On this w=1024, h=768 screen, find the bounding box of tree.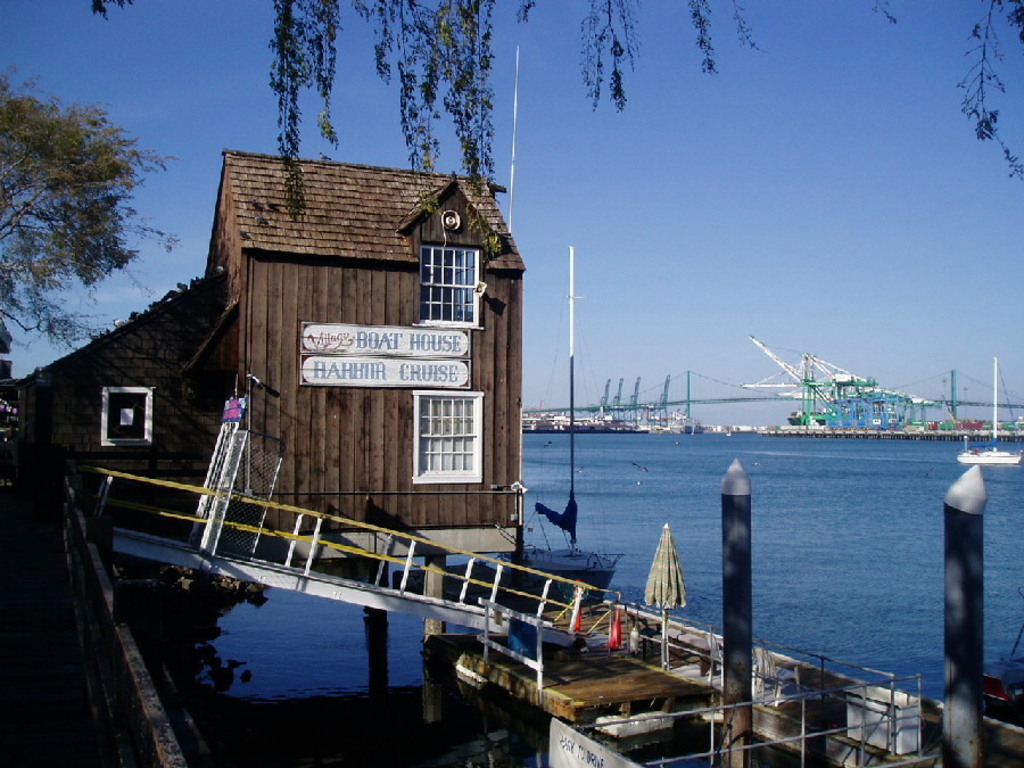
Bounding box: {"left": 0, "top": 66, "right": 192, "bottom": 375}.
